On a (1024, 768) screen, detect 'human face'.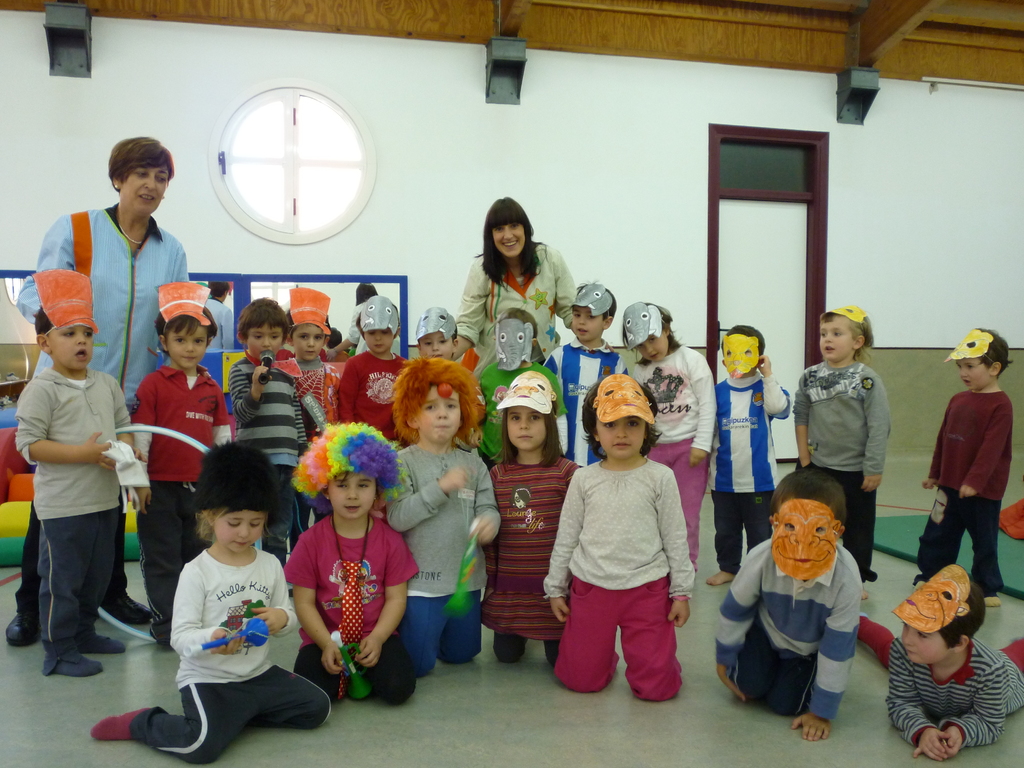
{"x1": 163, "y1": 320, "x2": 205, "y2": 365}.
